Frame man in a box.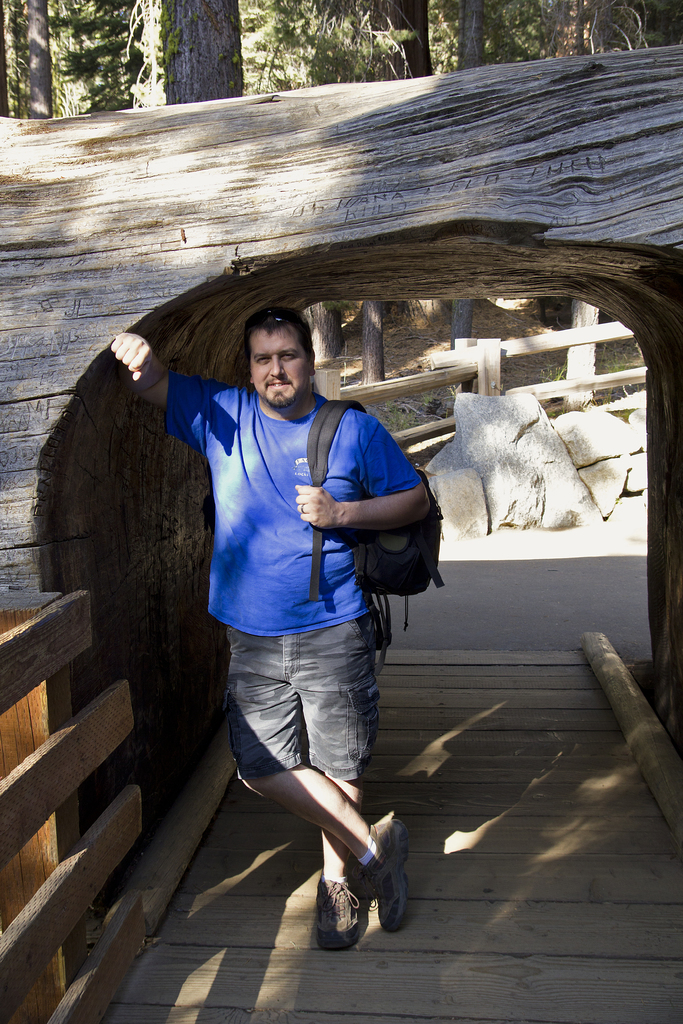
x1=140, y1=281, x2=441, y2=957.
